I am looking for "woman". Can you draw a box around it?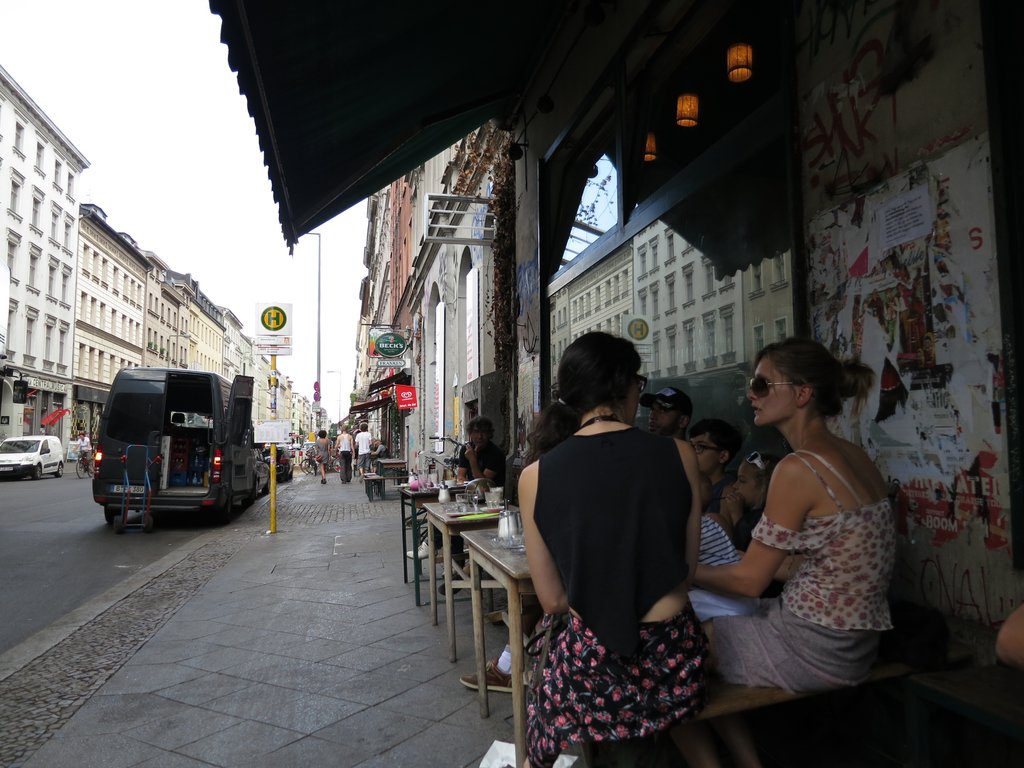
Sure, the bounding box is 672:327:905:767.
